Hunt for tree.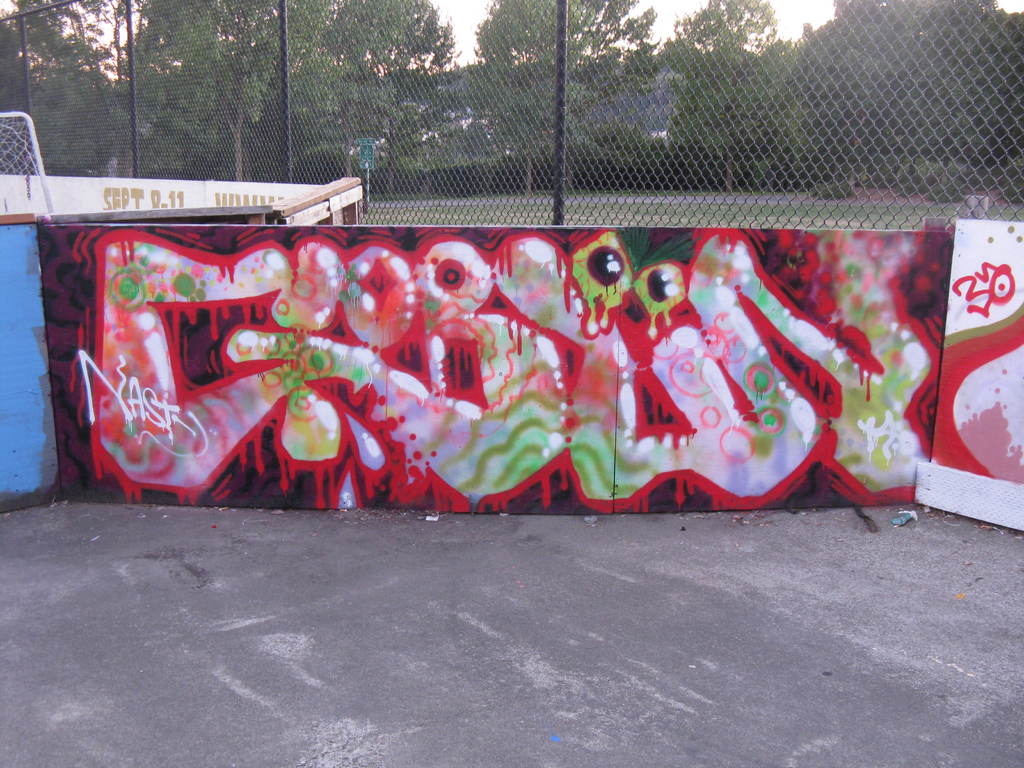
Hunted down at 462,0,663,198.
